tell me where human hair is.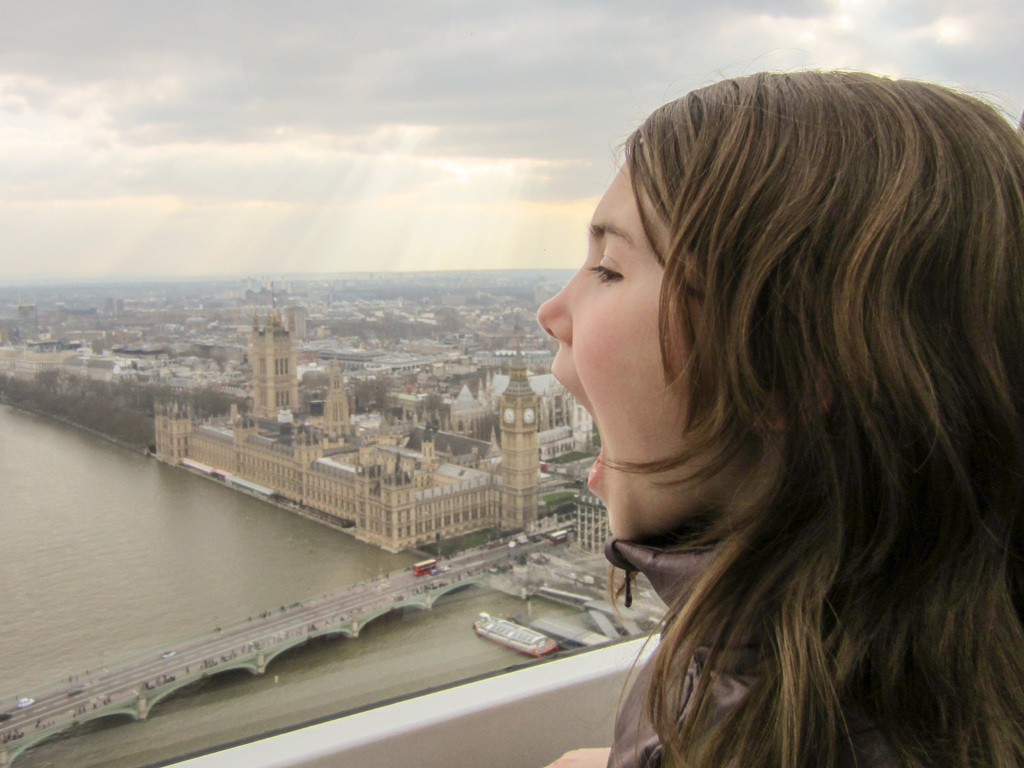
human hair is at bbox=[522, 29, 995, 767].
